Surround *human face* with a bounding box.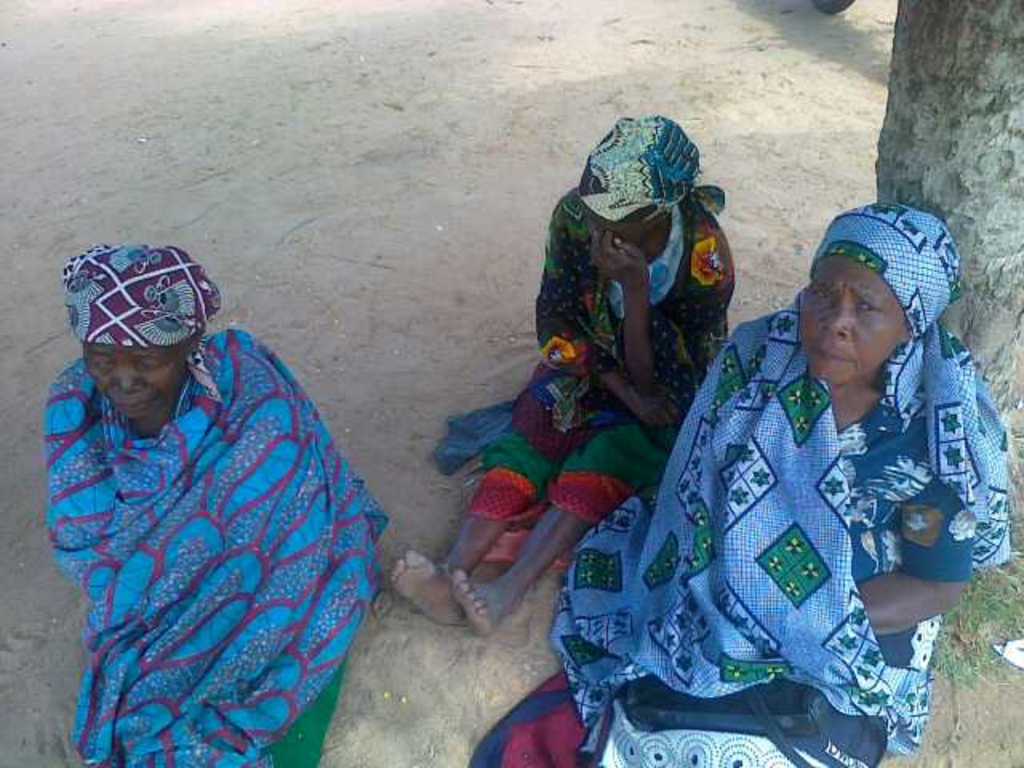
bbox=[77, 341, 189, 435].
